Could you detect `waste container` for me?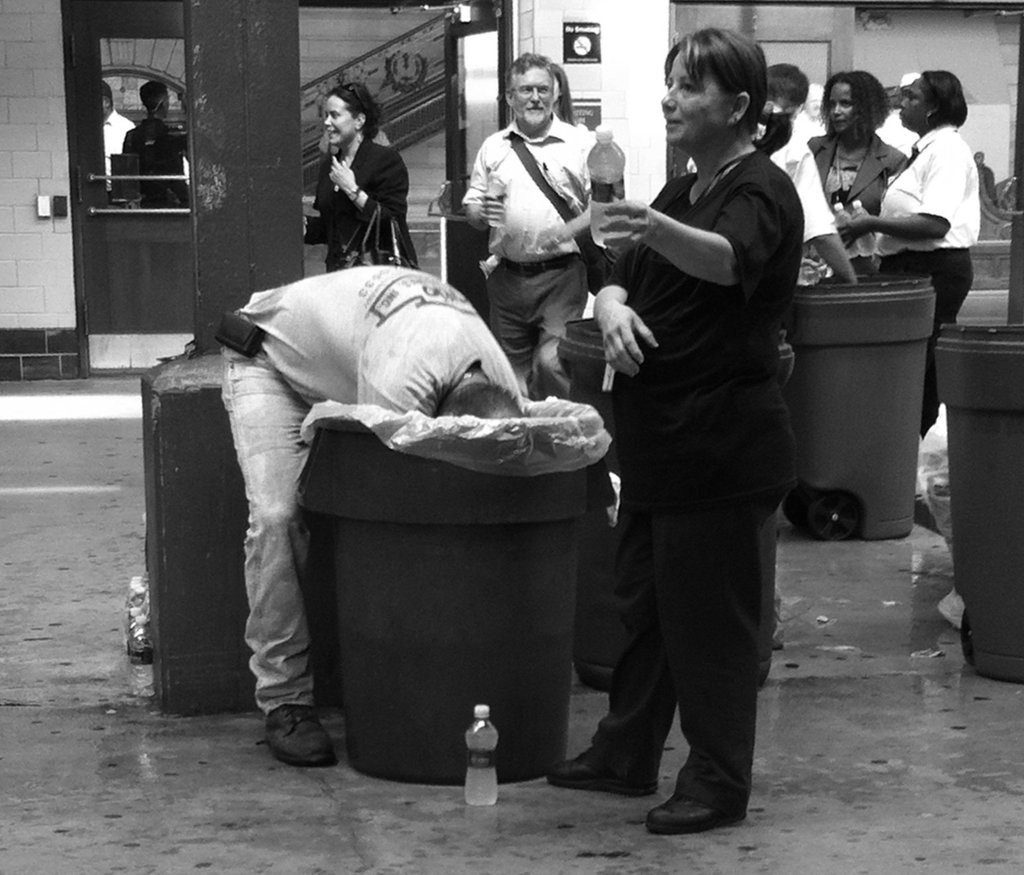
Detection result: l=554, t=312, r=819, b=695.
